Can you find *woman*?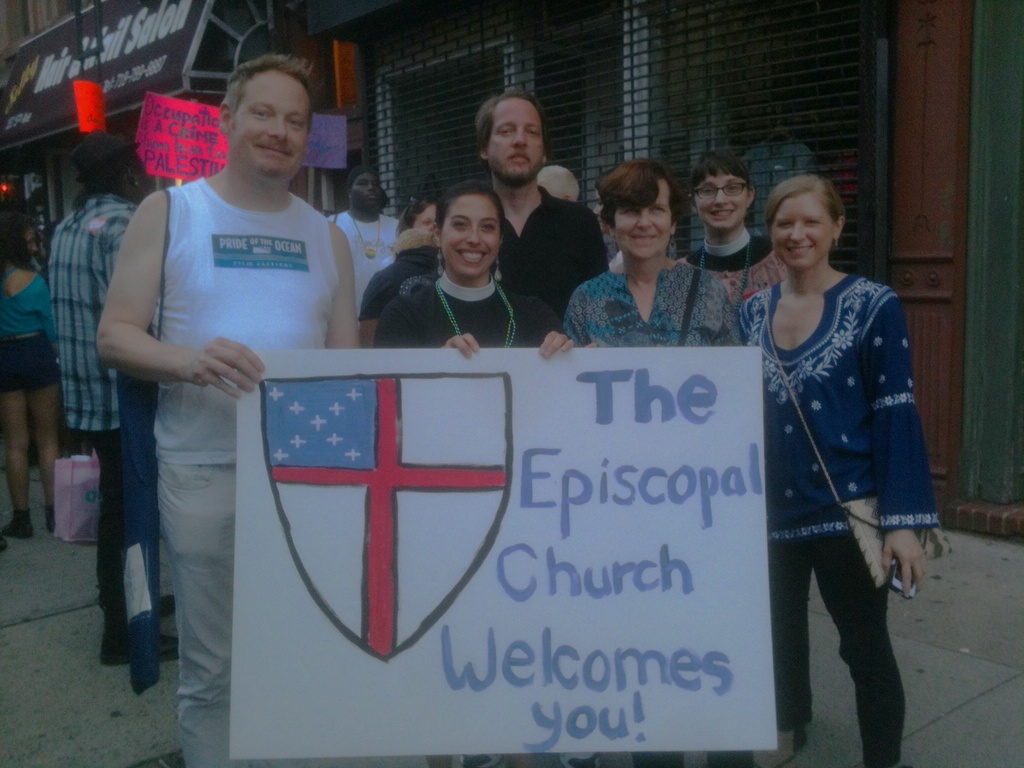
Yes, bounding box: 0 211 79 550.
